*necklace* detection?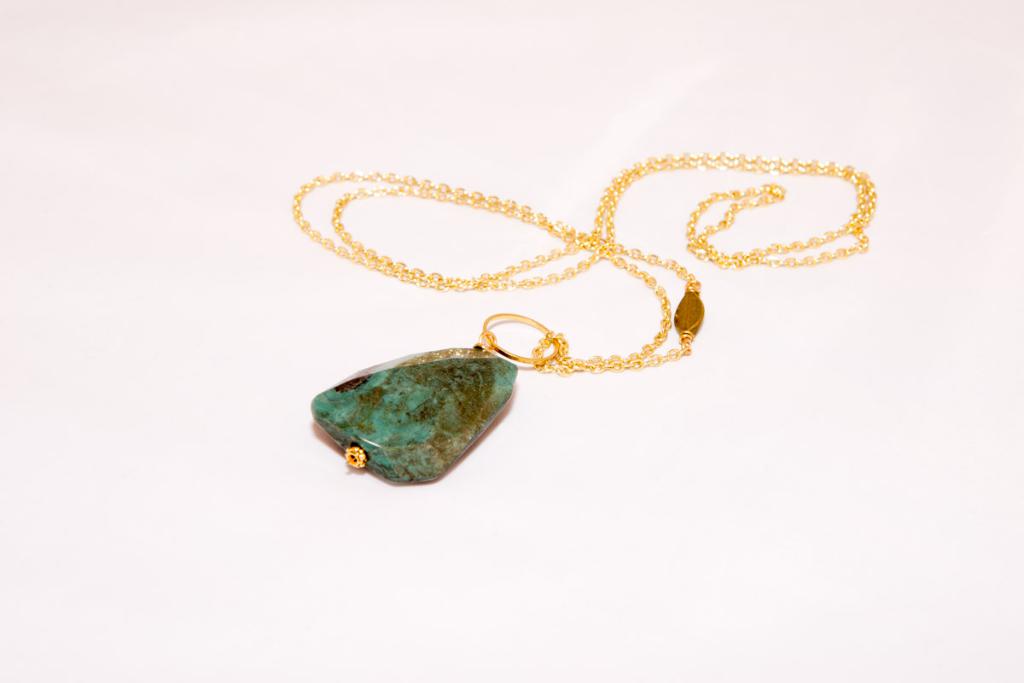
<bbox>287, 128, 799, 474</bbox>
